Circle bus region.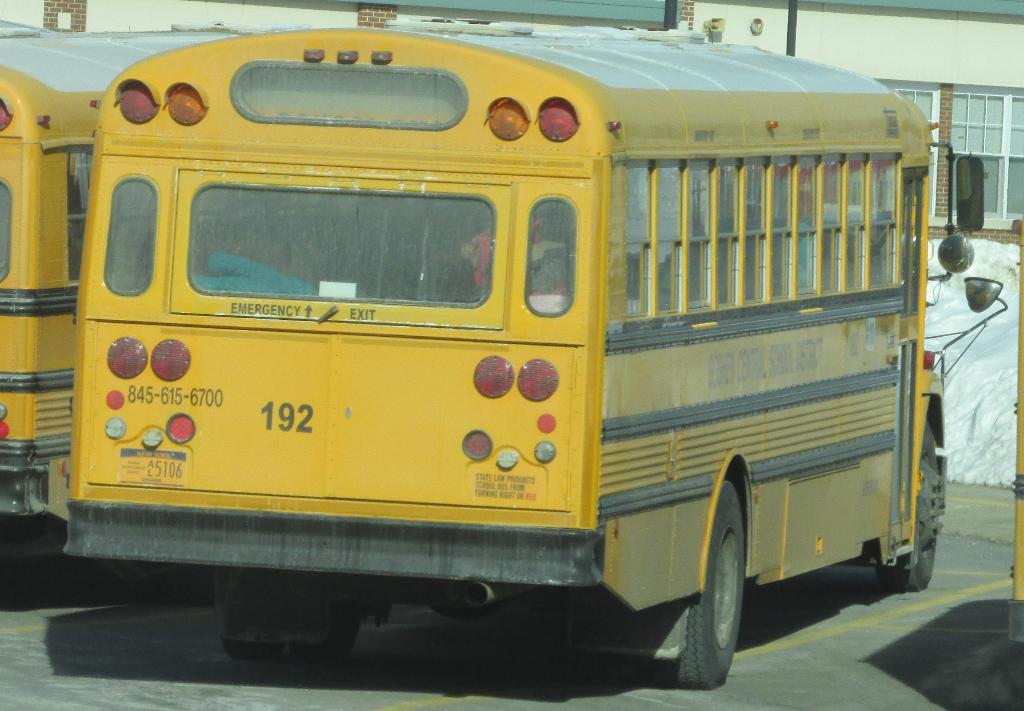
Region: 63/27/1007/687.
